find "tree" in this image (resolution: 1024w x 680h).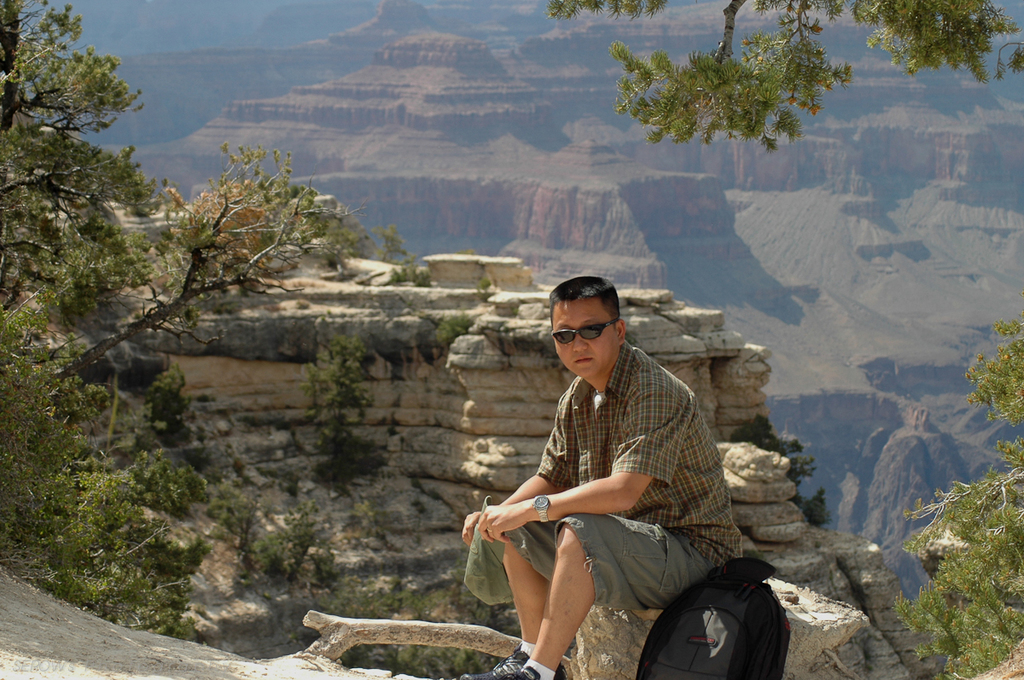
<region>909, 324, 1023, 679</region>.
